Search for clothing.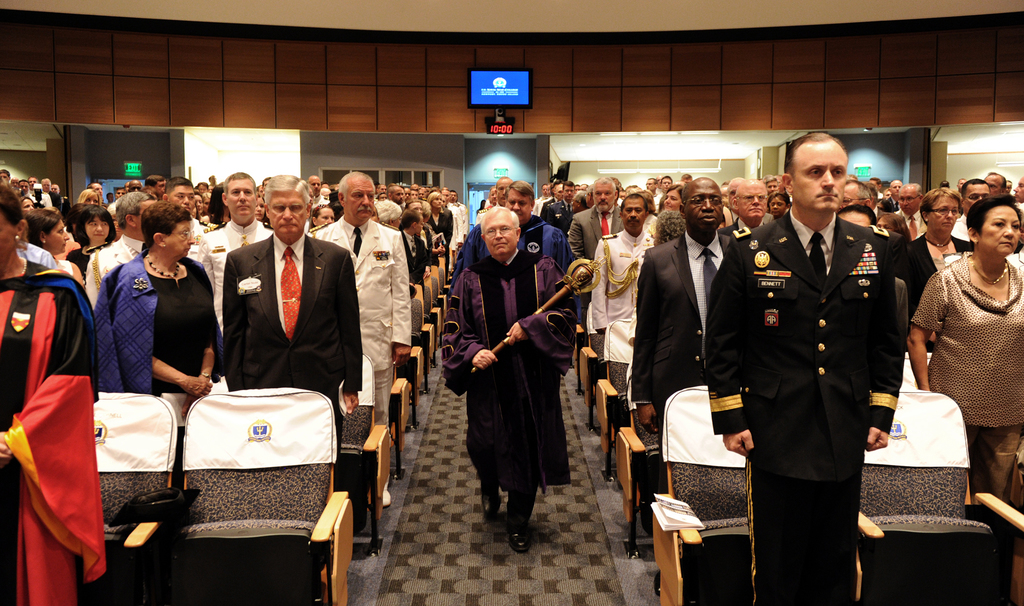
Found at crop(636, 228, 739, 434).
